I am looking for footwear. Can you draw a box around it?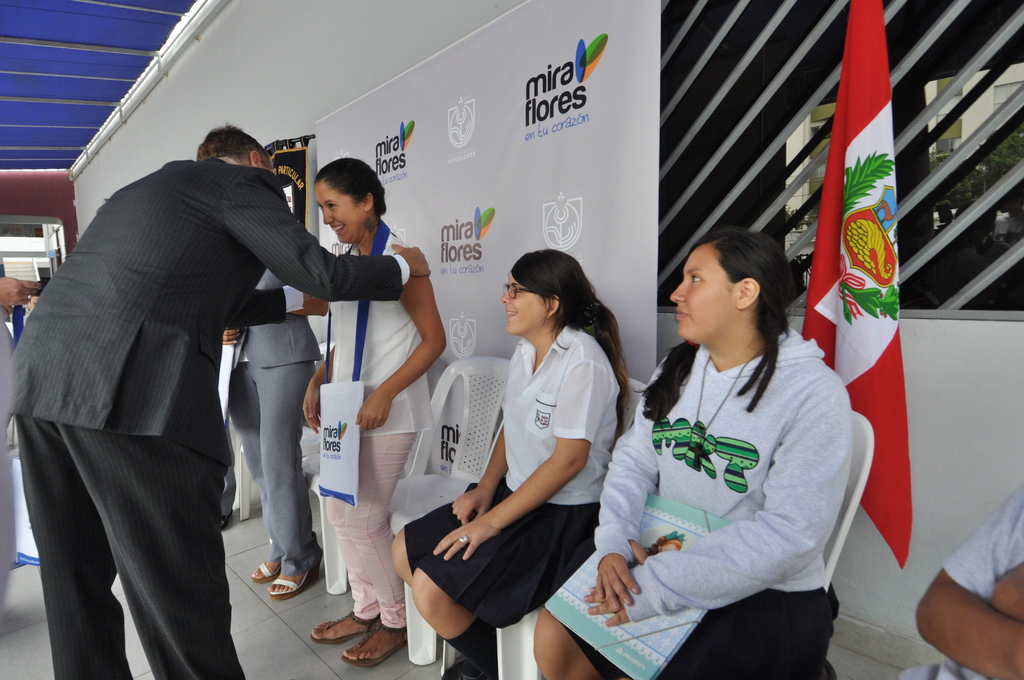
Sure, the bounding box is pyautogui.locateOnScreen(340, 614, 409, 668).
